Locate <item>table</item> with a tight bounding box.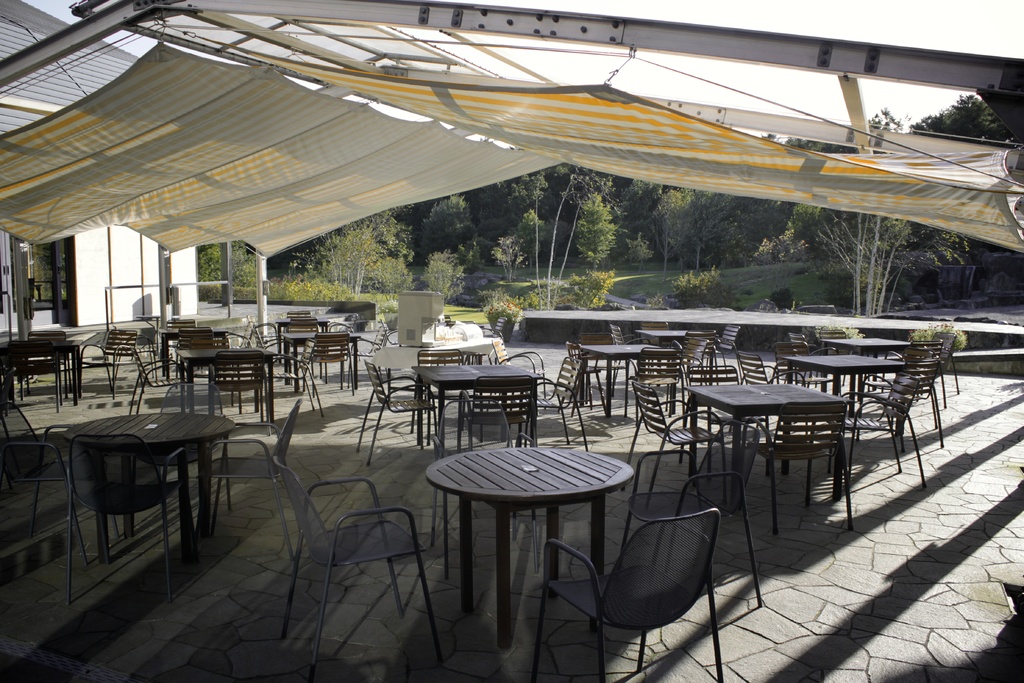
detection(61, 412, 237, 567).
